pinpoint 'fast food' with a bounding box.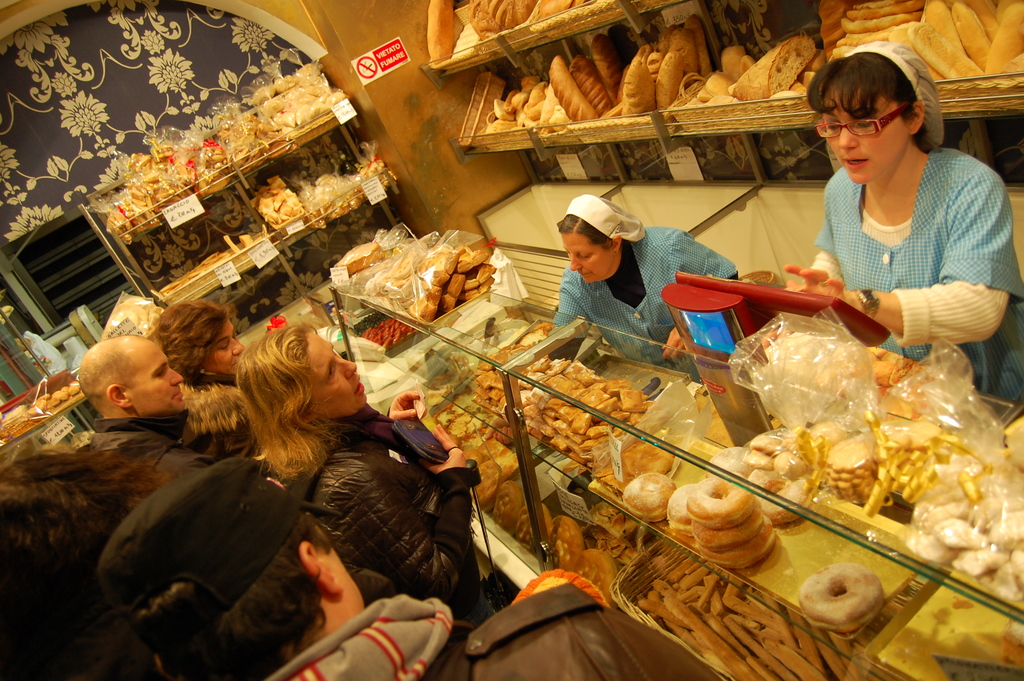
x1=740 y1=40 x2=819 y2=96.
